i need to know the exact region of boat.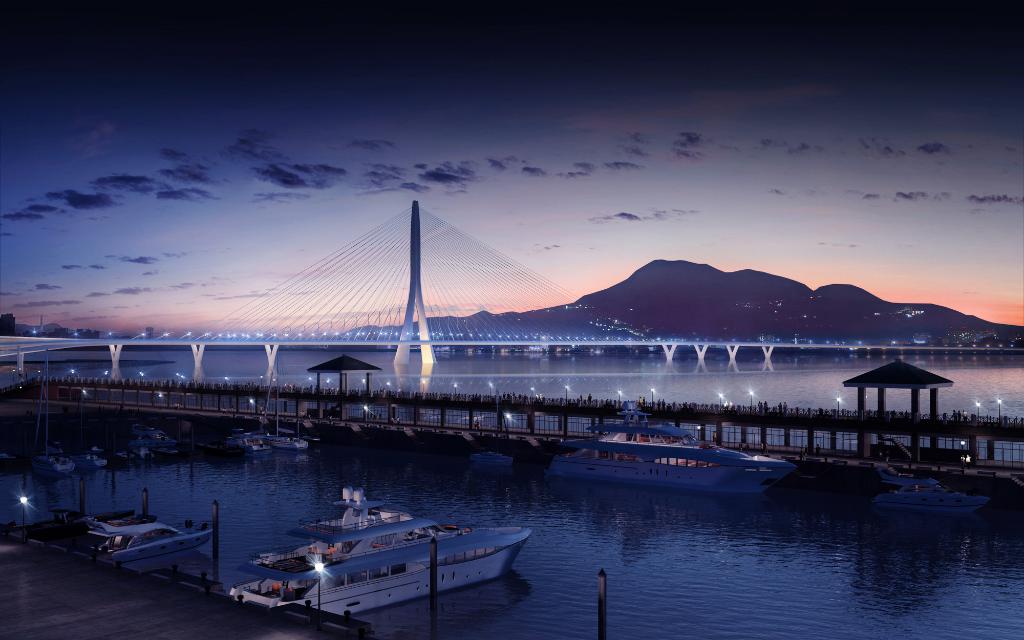
Region: {"left": 552, "top": 412, "right": 788, "bottom": 495}.
